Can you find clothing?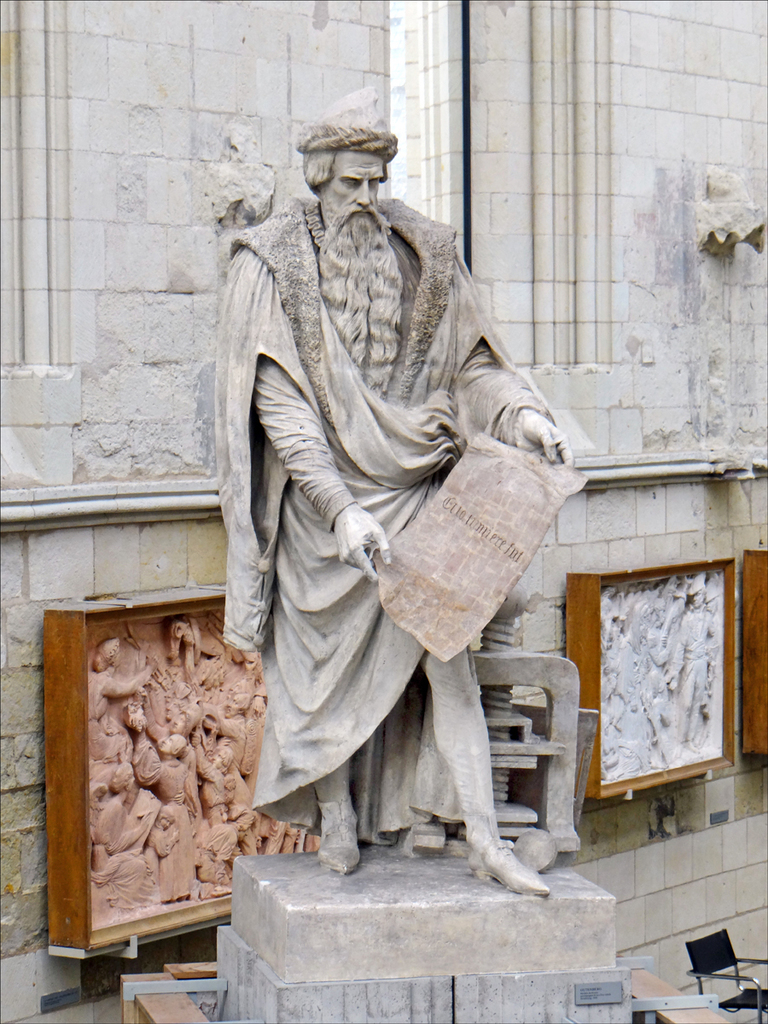
Yes, bounding box: bbox=[206, 179, 556, 865].
